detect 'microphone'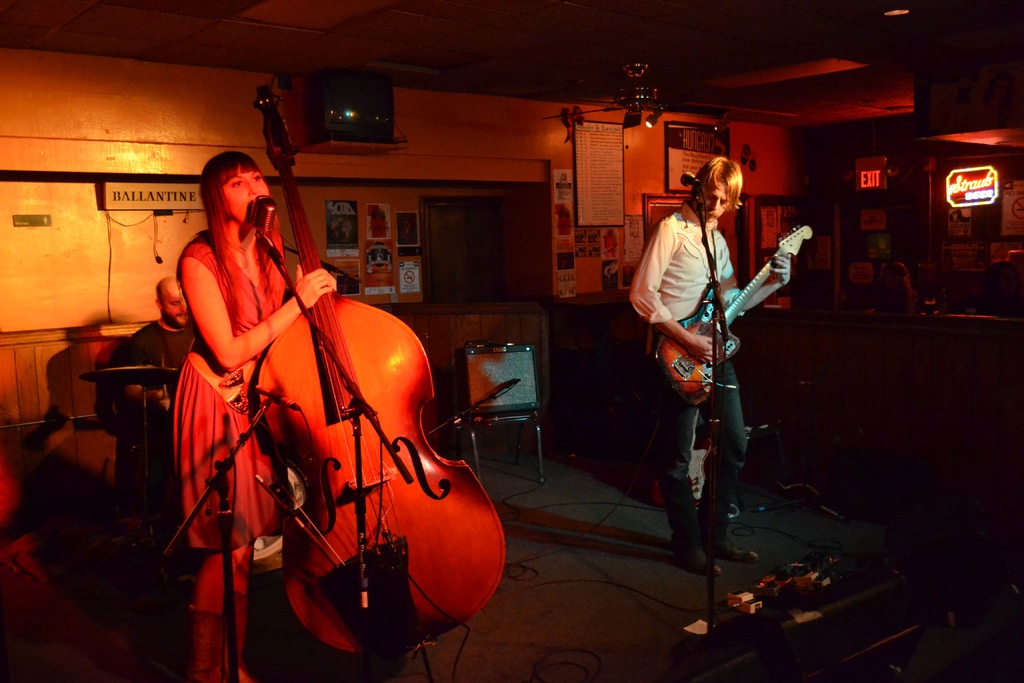
(673,170,703,188)
